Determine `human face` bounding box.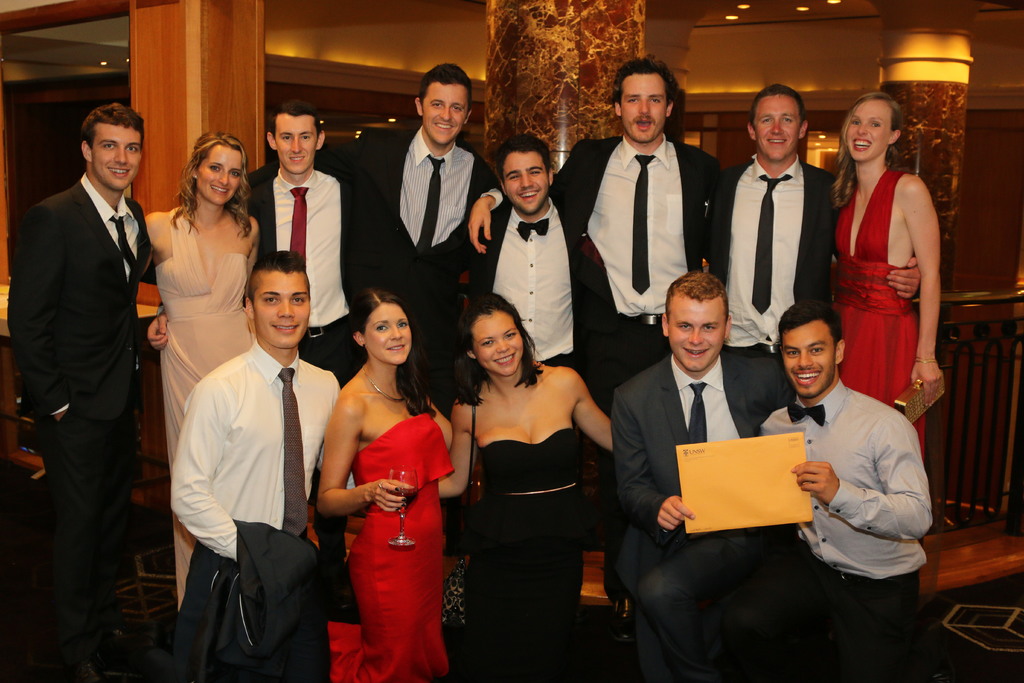
Determined: BBox(623, 73, 661, 138).
